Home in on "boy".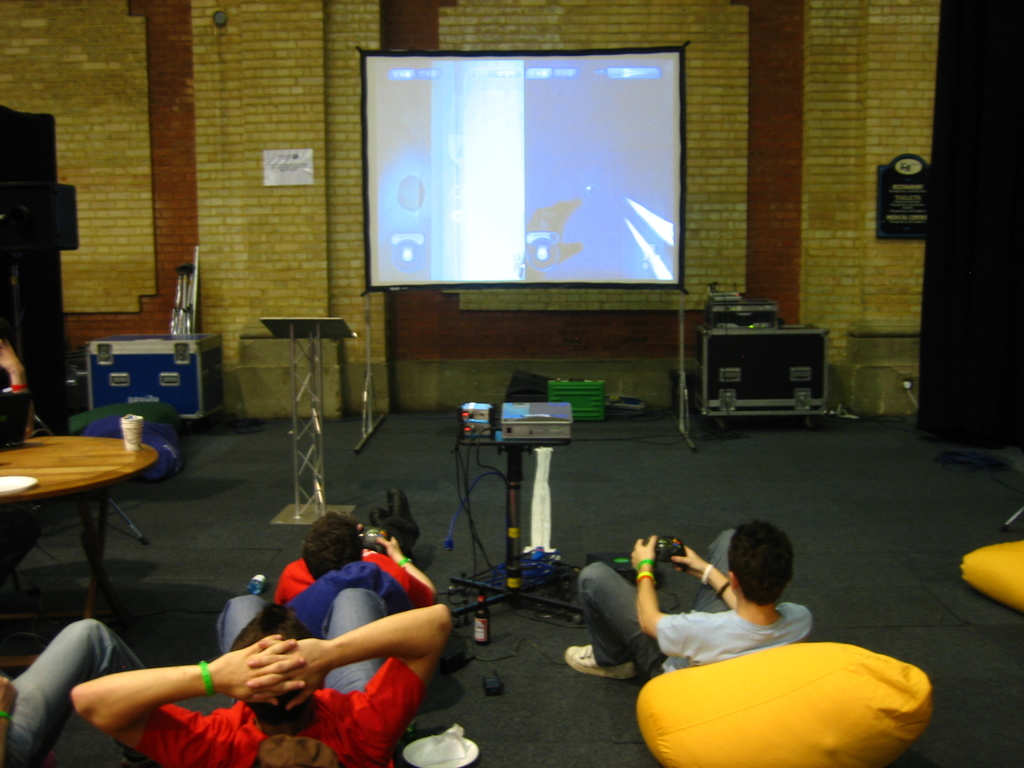
Homed in at x1=567 y1=518 x2=810 y2=678.
